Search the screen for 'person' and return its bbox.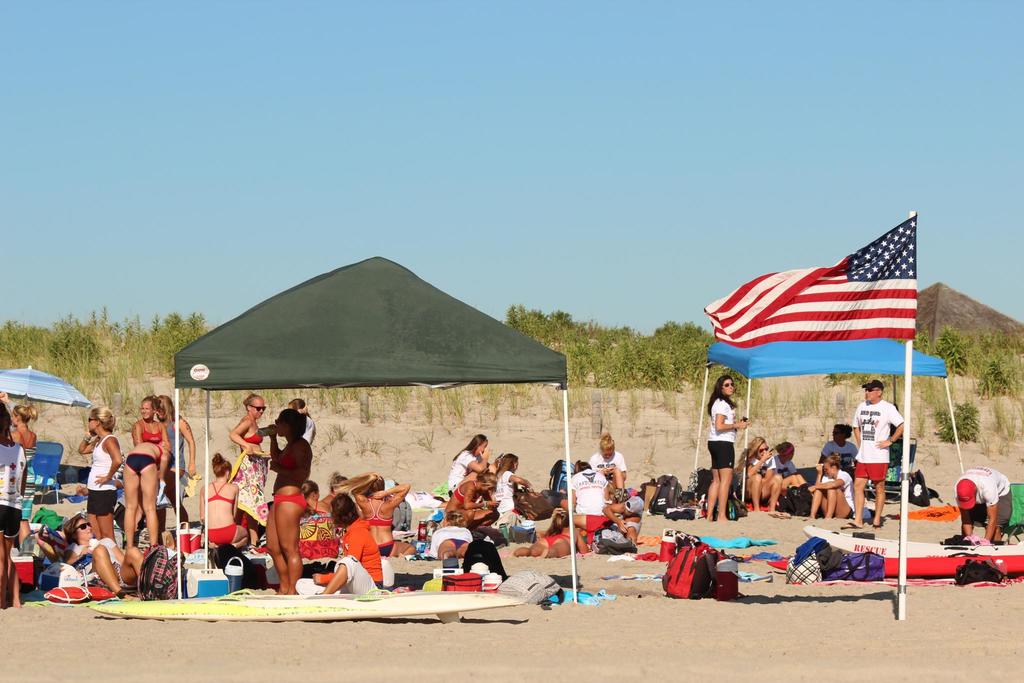
Found: bbox=[198, 454, 252, 552].
